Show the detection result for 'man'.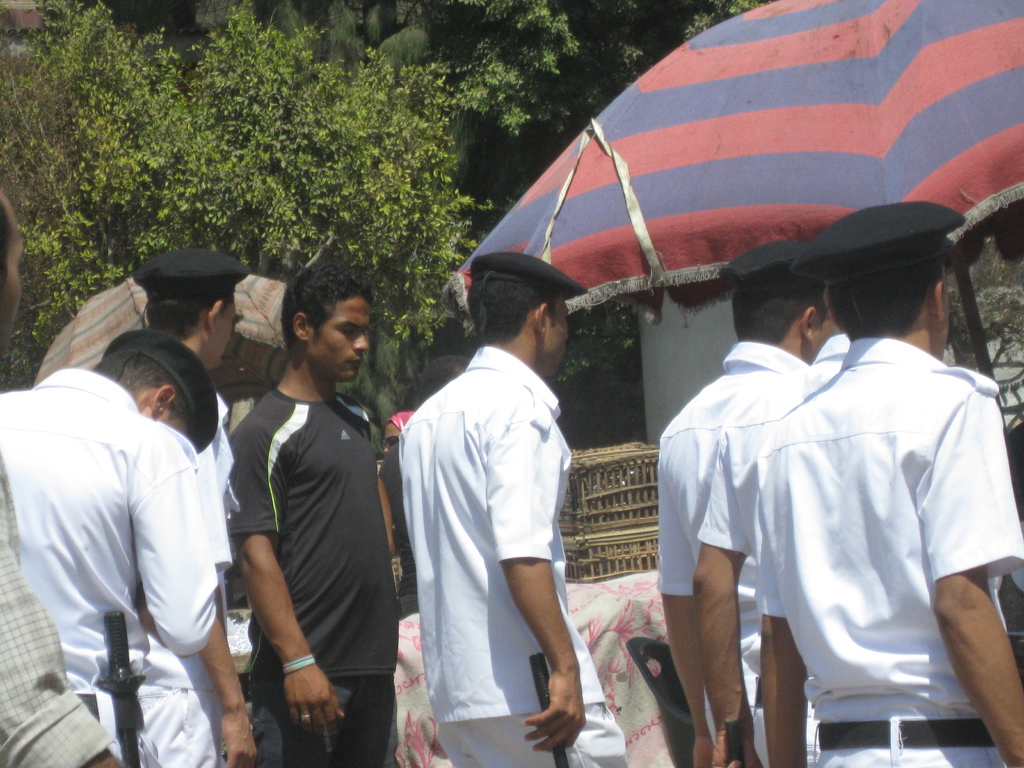
0:444:129:767.
